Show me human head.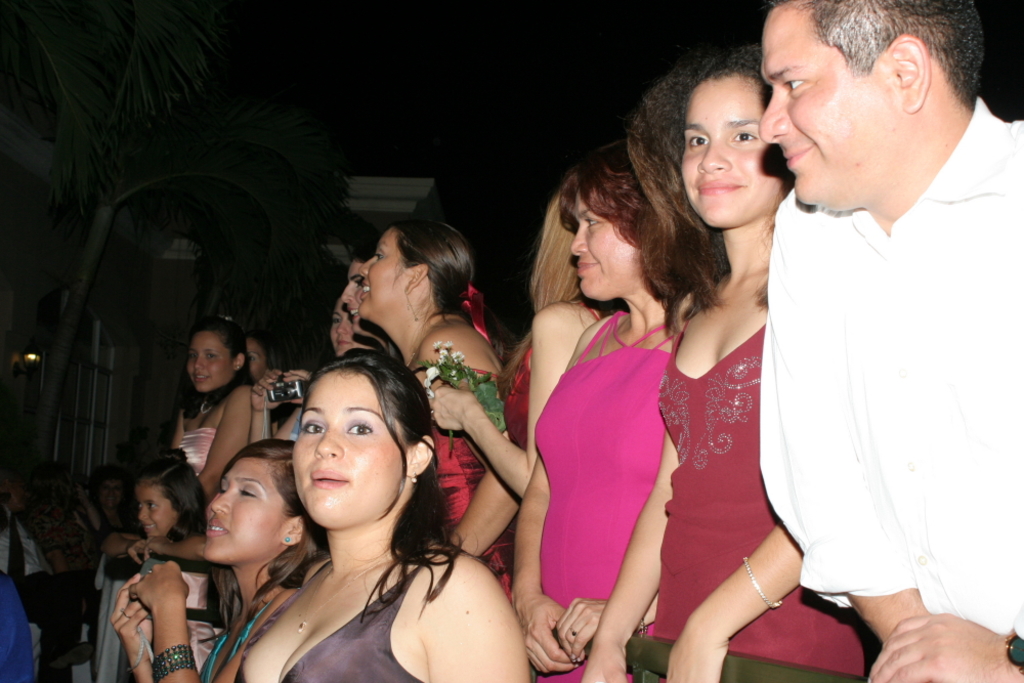
human head is here: x1=241, y1=333, x2=268, y2=387.
